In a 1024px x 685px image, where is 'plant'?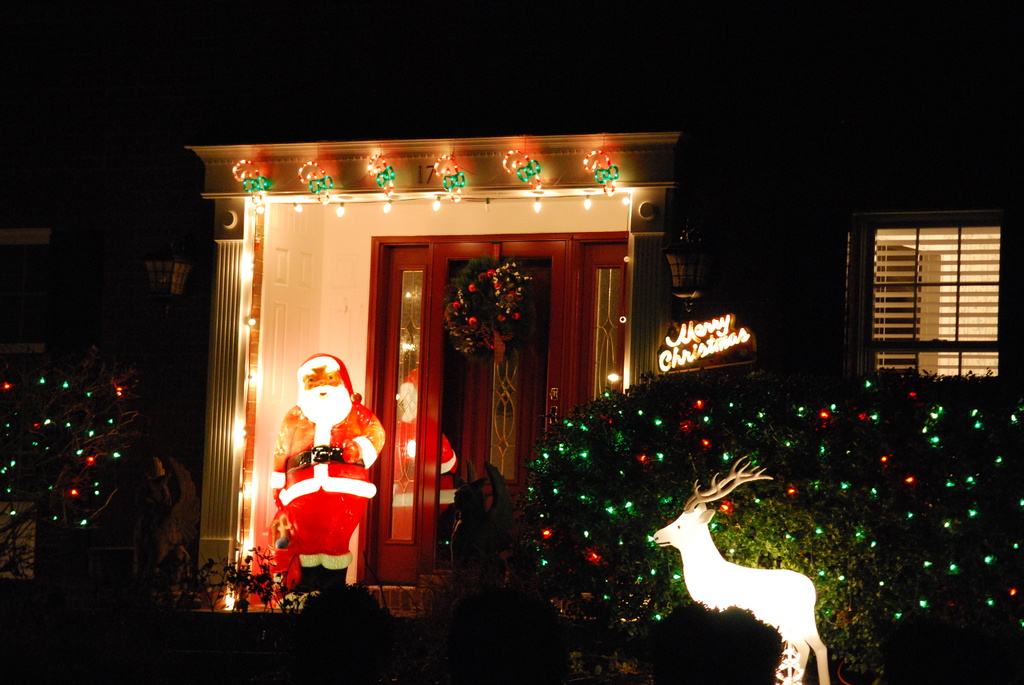
select_region(405, 536, 536, 684).
